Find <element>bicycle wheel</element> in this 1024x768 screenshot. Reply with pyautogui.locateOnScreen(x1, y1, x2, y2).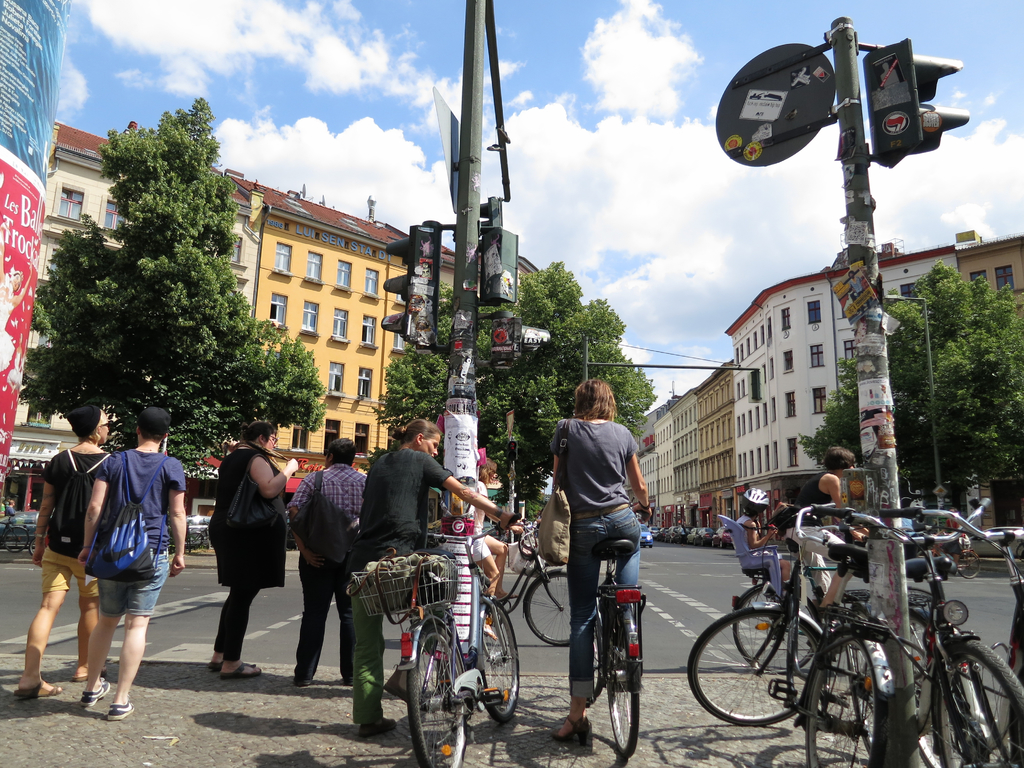
pyautogui.locateOnScreen(959, 550, 984, 581).
